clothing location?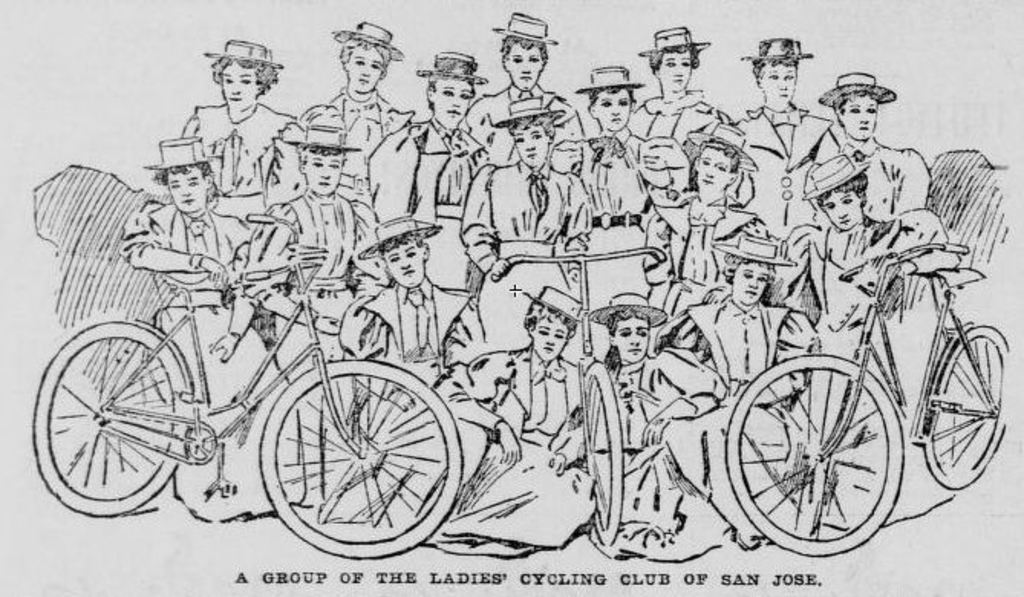
<region>742, 106, 833, 233</region>
